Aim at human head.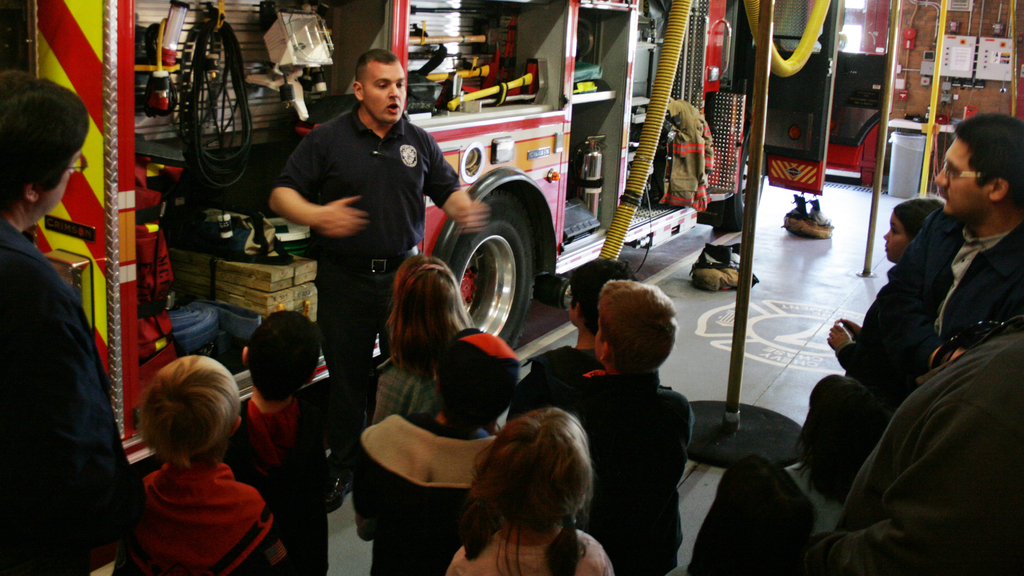
Aimed at <bbox>136, 352, 243, 470</bbox>.
